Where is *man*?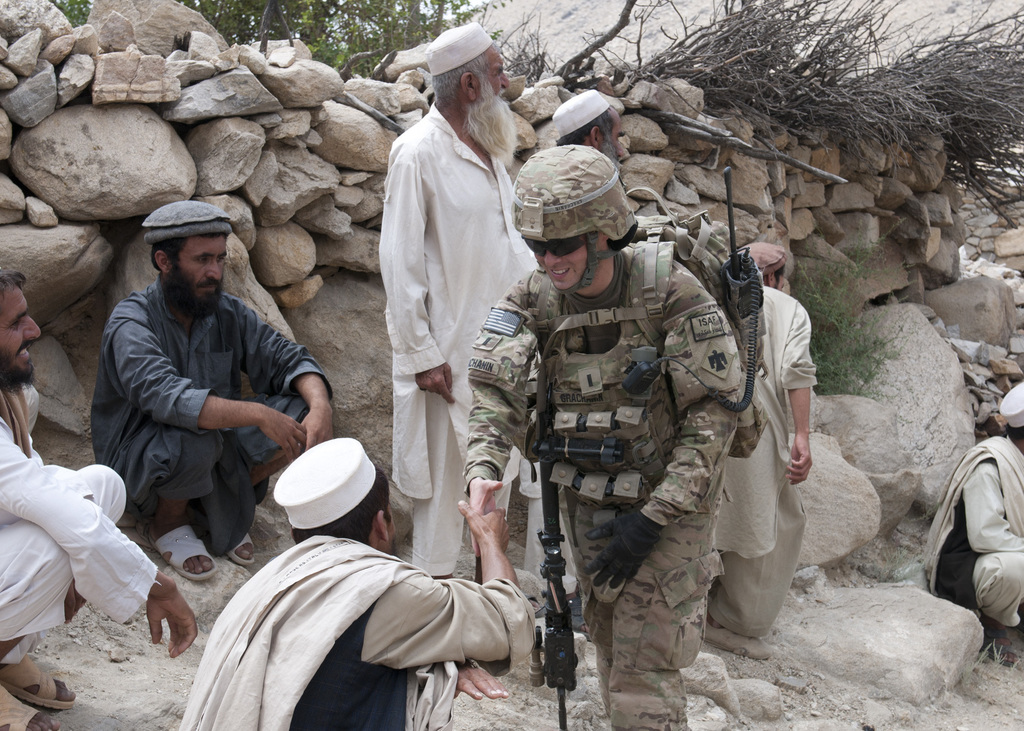
[left=547, top=83, right=632, bottom=196].
